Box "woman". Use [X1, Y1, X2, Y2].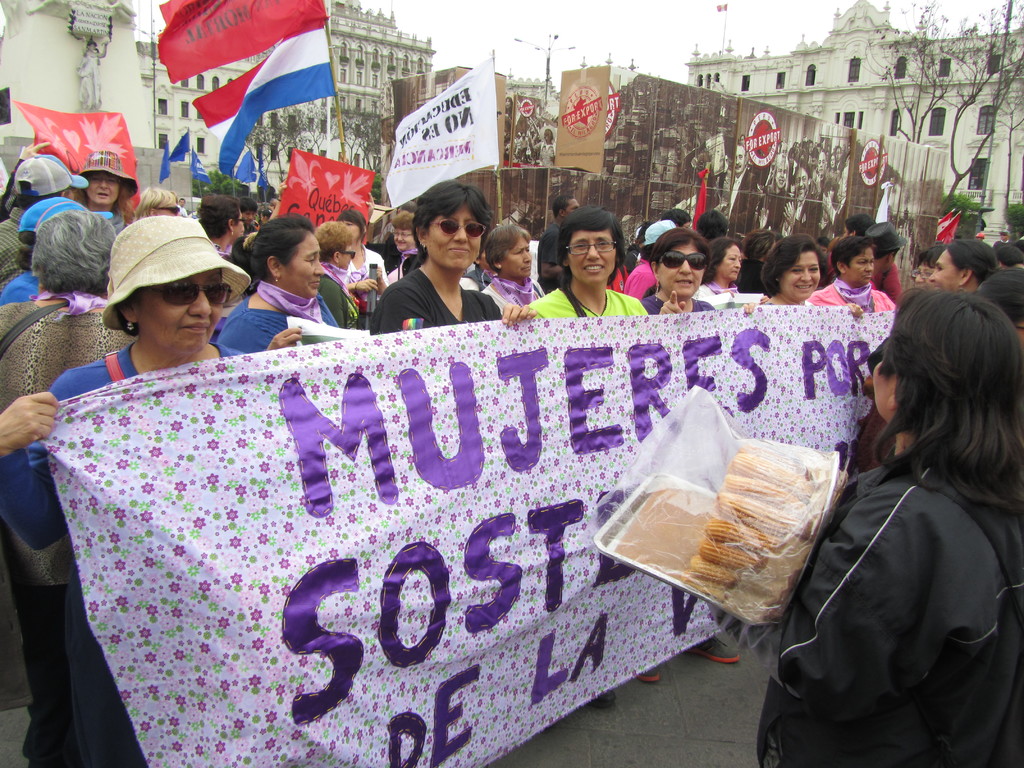
[914, 242, 943, 290].
